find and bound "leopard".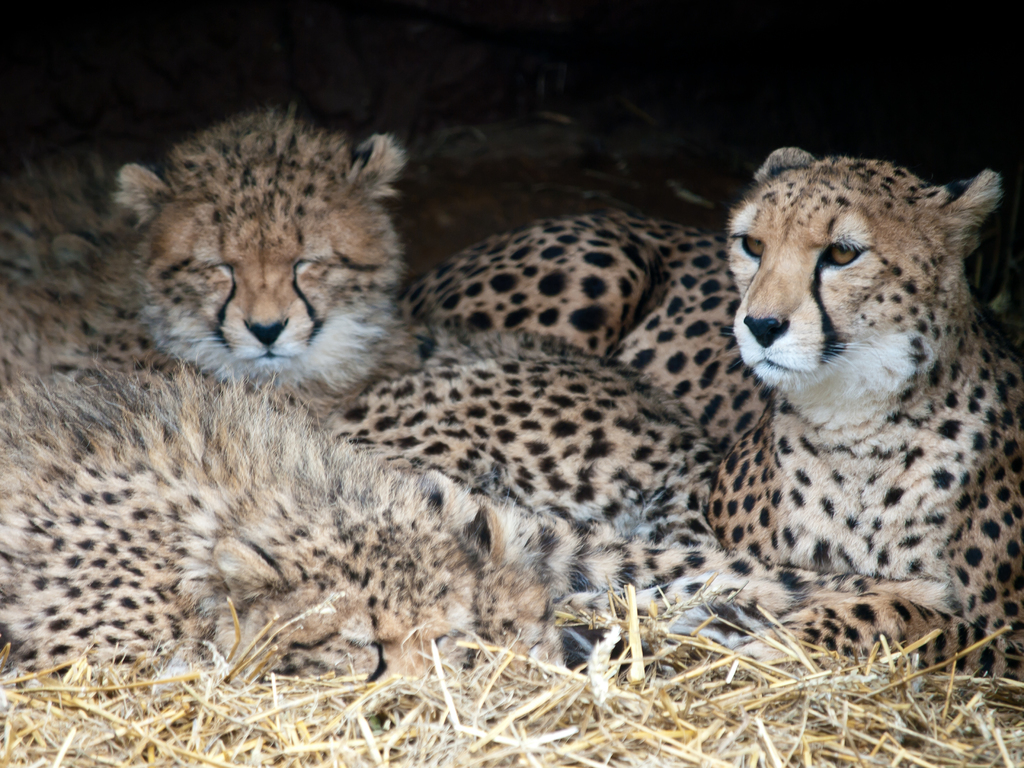
Bound: {"left": 394, "top": 143, "right": 1023, "bottom": 676}.
